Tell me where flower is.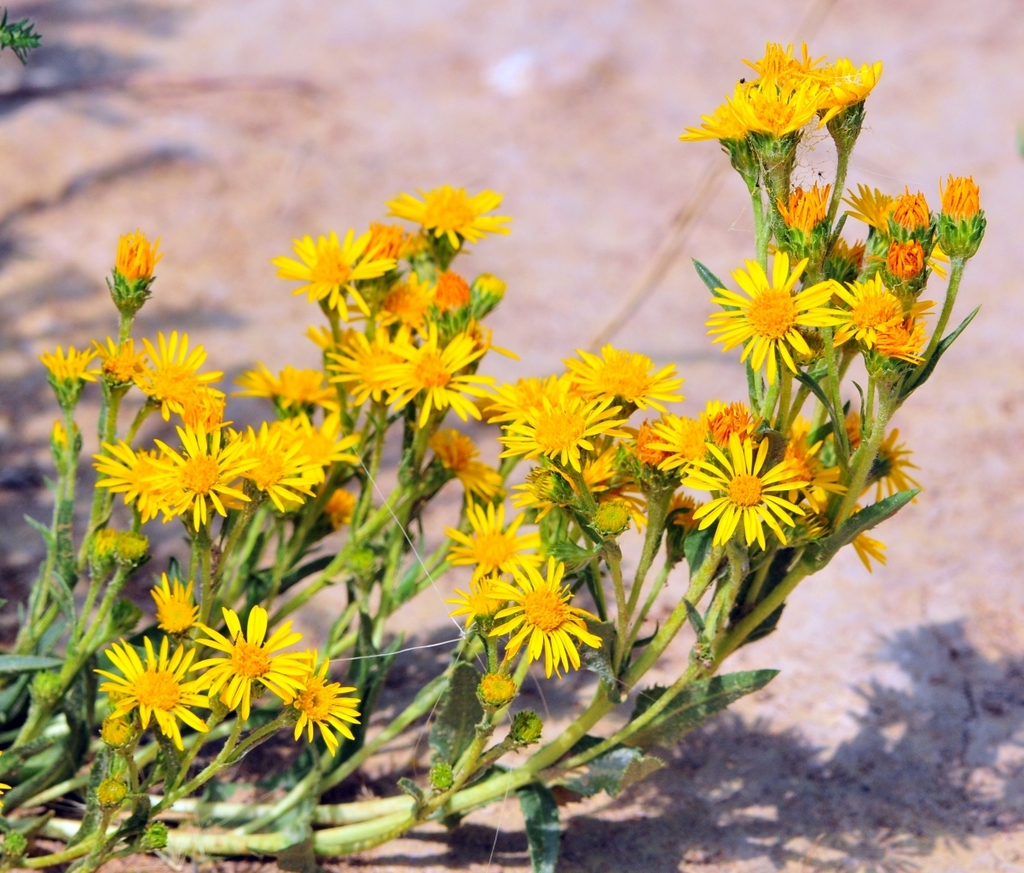
flower is at (x1=373, y1=262, x2=433, y2=321).
